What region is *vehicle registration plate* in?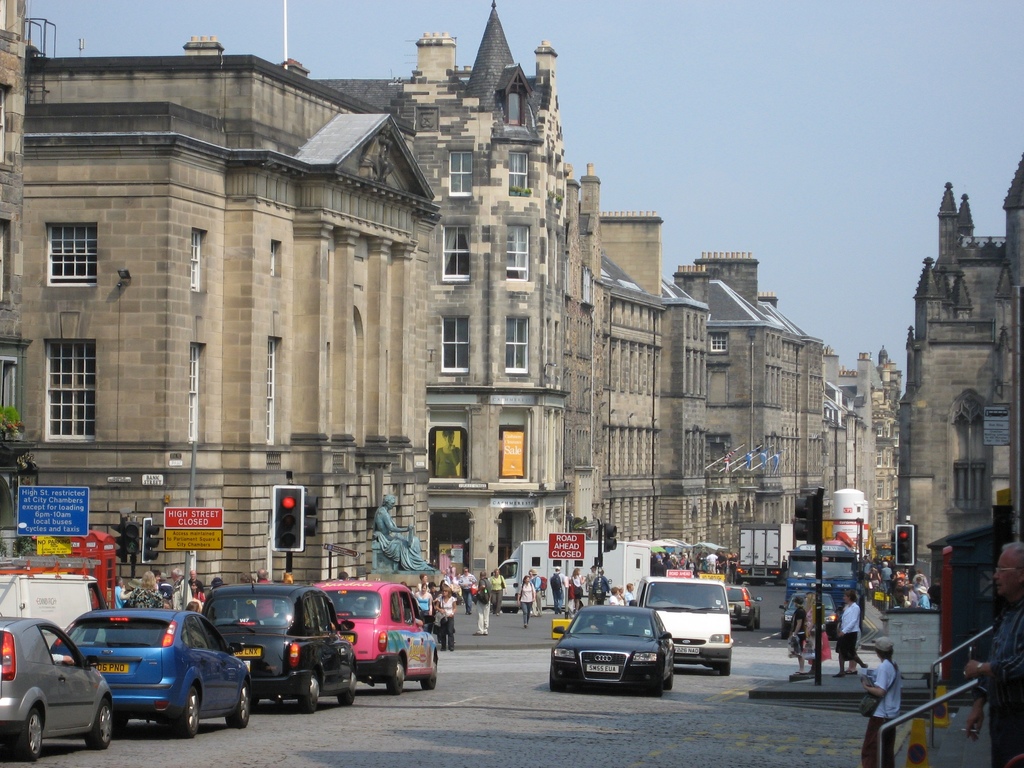
l=585, t=664, r=615, b=676.
